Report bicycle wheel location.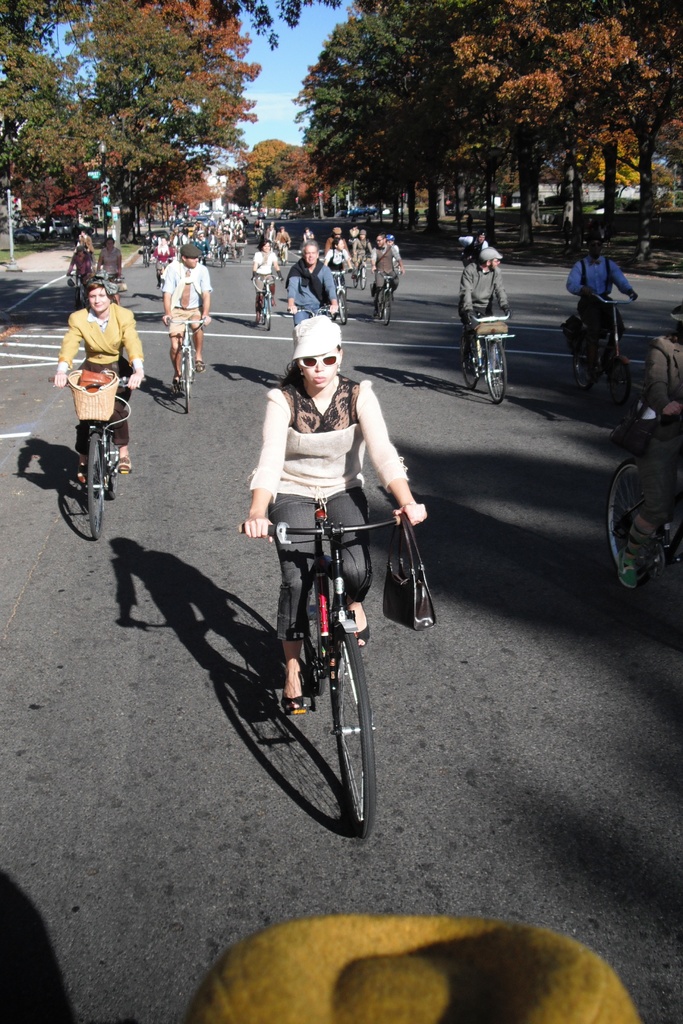
Report: 253, 225, 265, 235.
